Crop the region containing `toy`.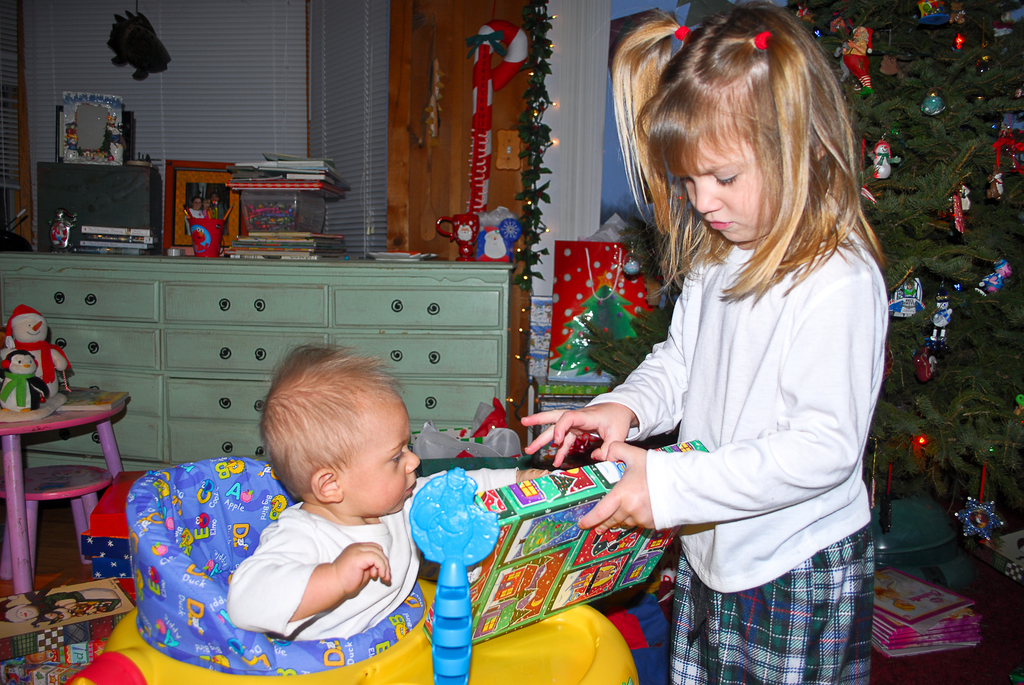
Crop region: region(410, 463, 496, 684).
